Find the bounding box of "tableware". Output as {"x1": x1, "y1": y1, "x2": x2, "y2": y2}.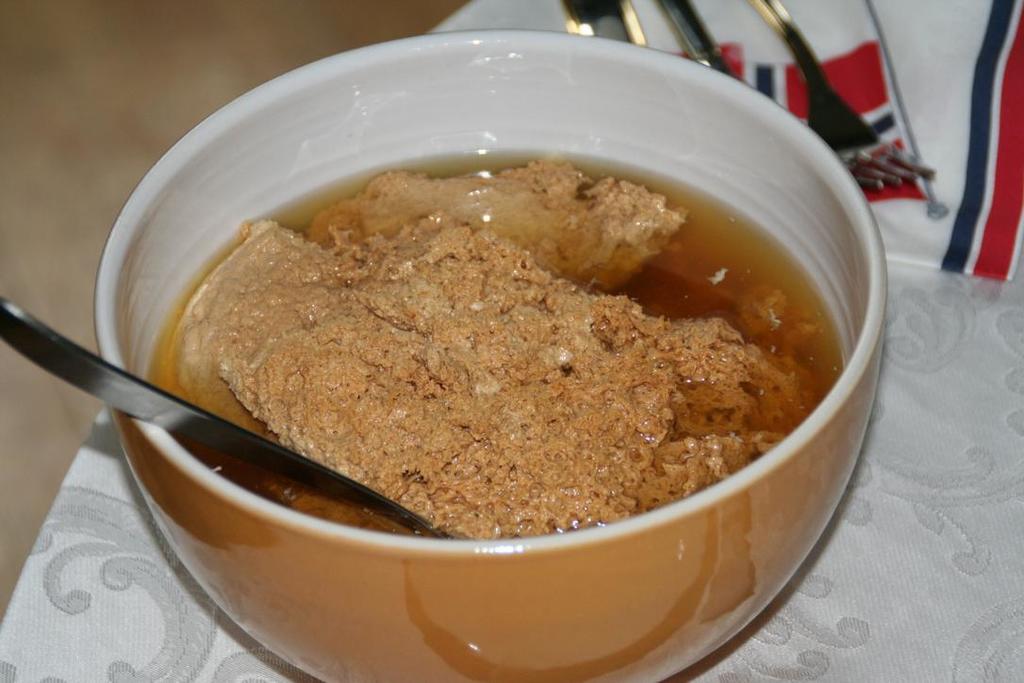
{"x1": 662, "y1": 0, "x2": 735, "y2": 72}.
